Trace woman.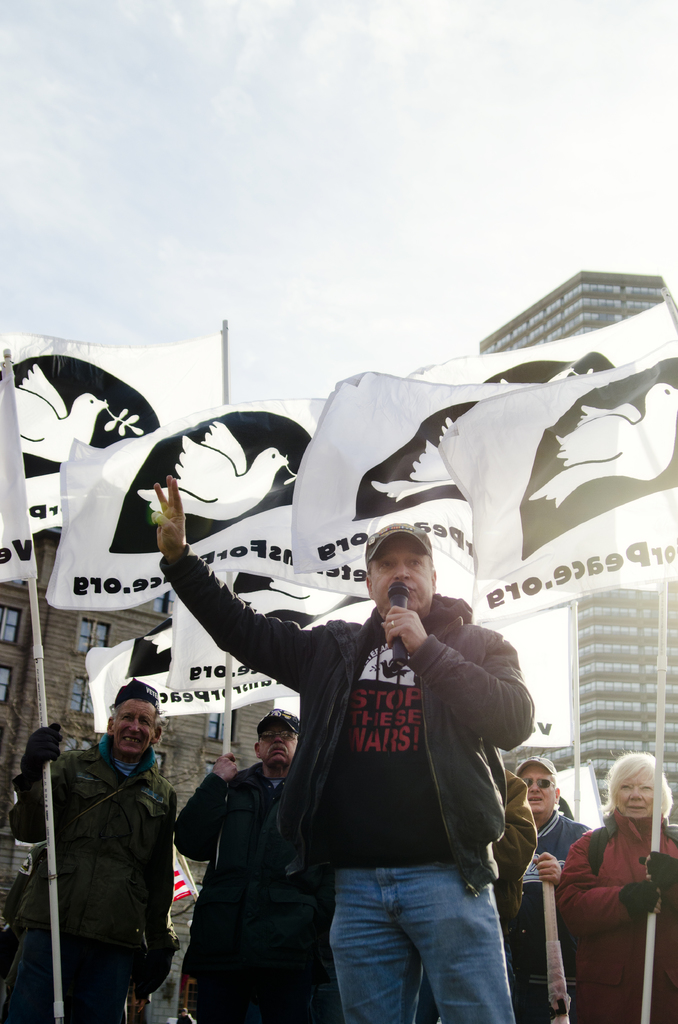
Traced to bbox=[553, 751, 677, 1023].
